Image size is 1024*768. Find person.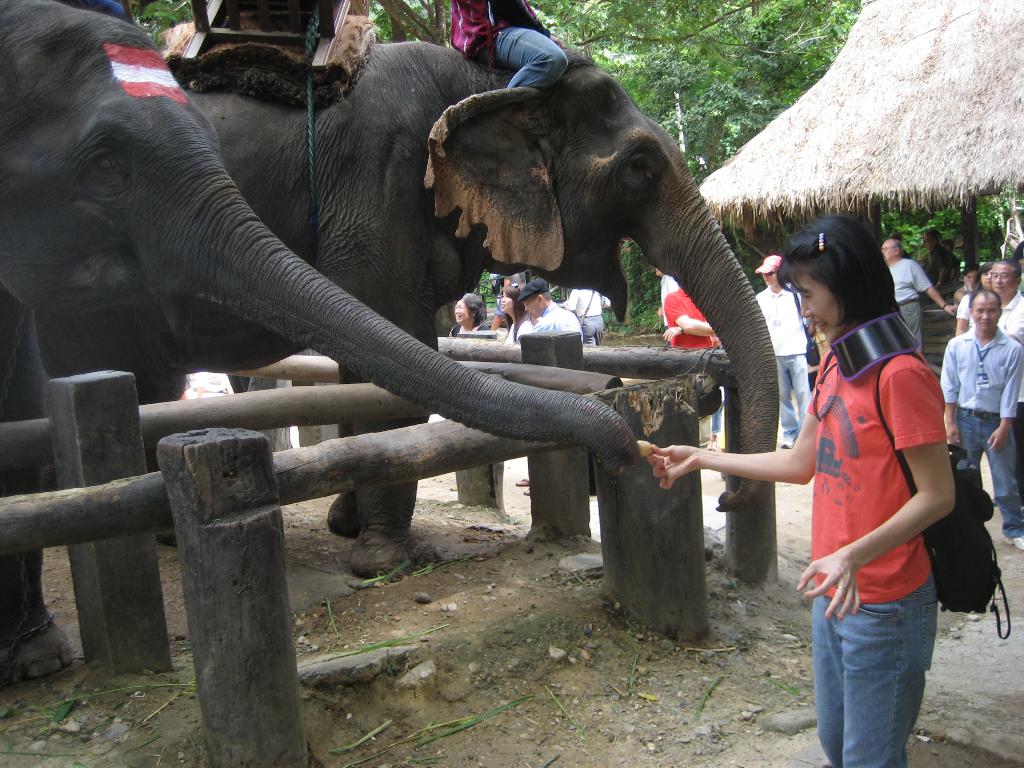
BBox(564, 300, 606, 353).
